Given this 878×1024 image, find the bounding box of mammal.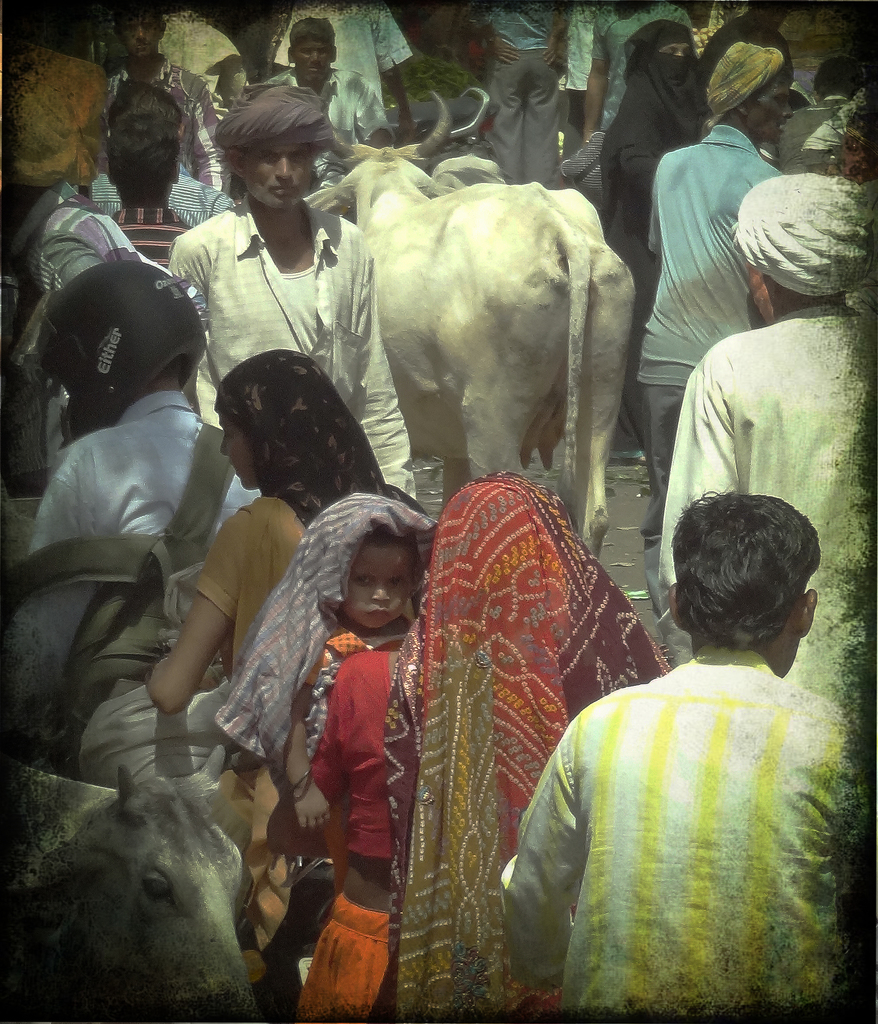
(x1=489, y1=0, x2=566, y2=183).
